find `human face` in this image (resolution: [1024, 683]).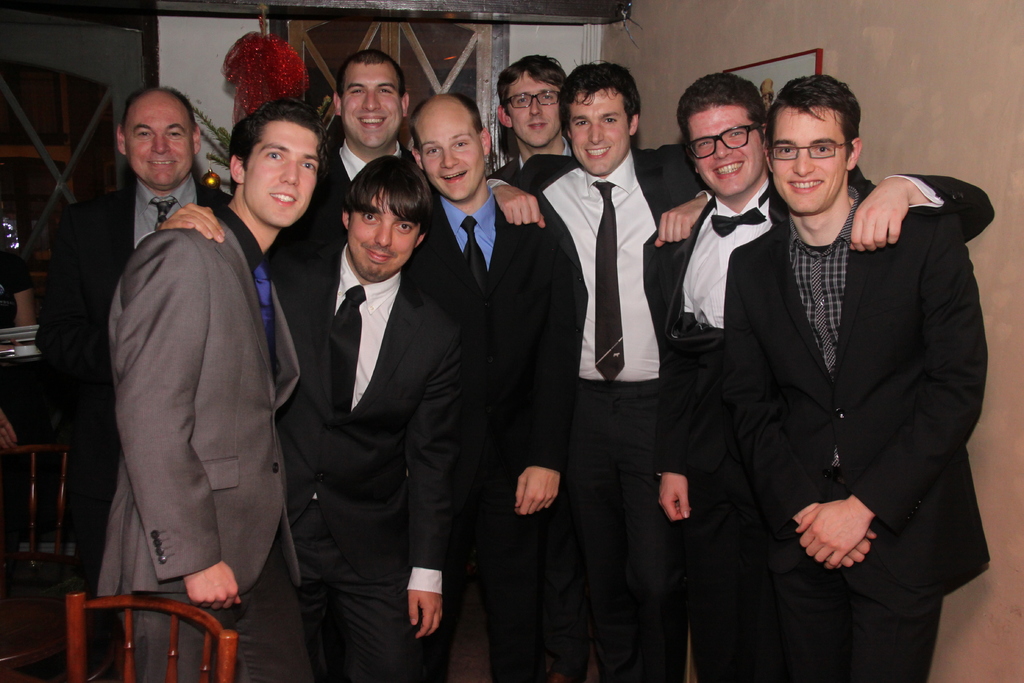
415/114/483/202.
